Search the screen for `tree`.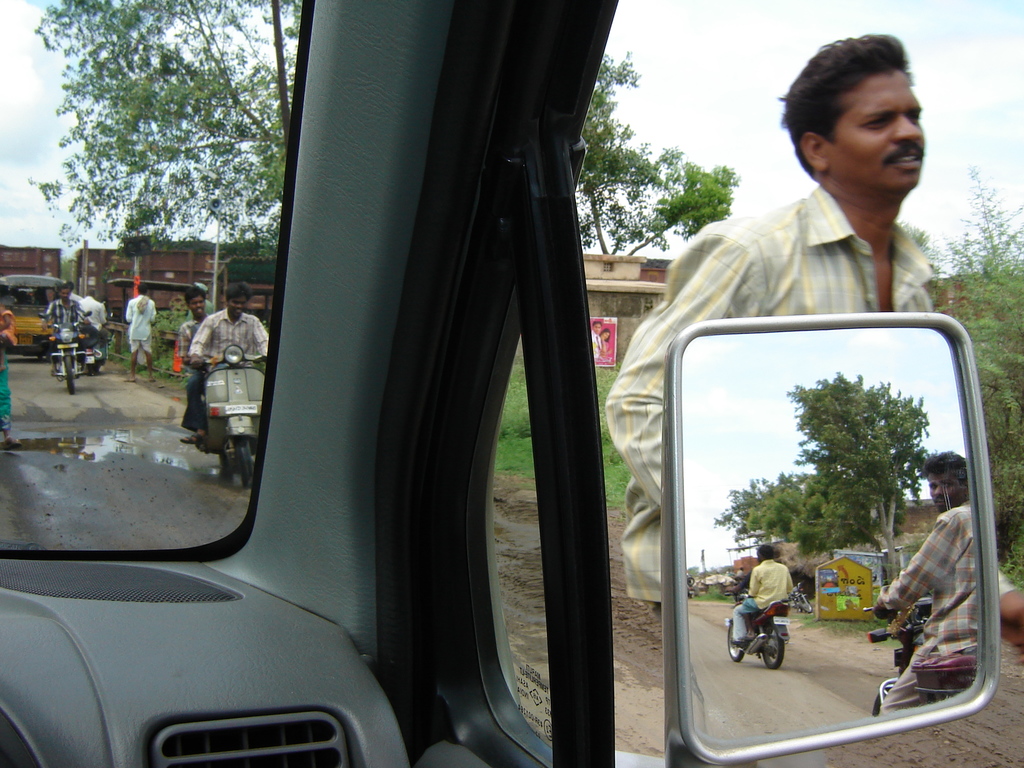
Found at (left=911, top=164, right=1023, bottom=559).
